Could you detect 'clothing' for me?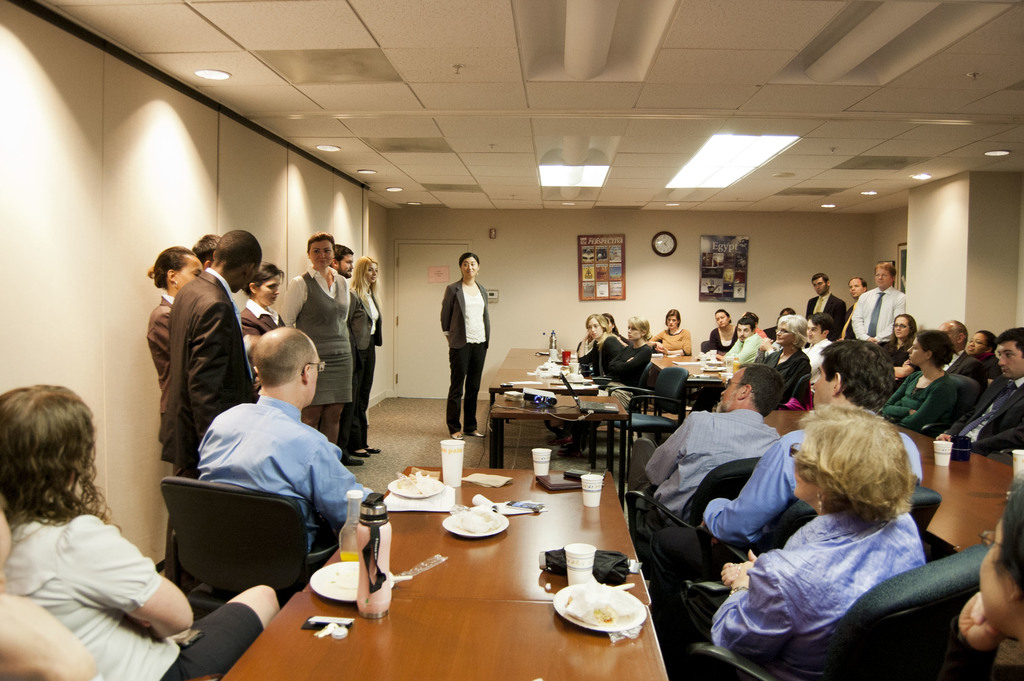
Detection result: (left=161, top=598, right=266, bottom=680).
